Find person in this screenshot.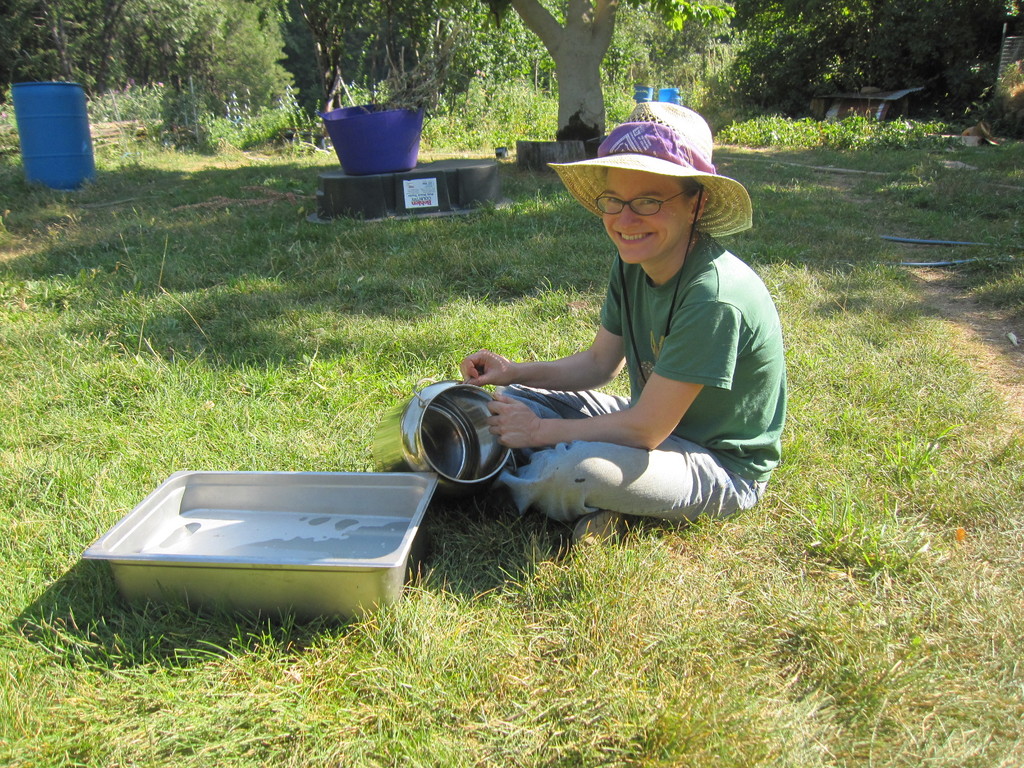
The bounding box for person is 460:102:785:545.
